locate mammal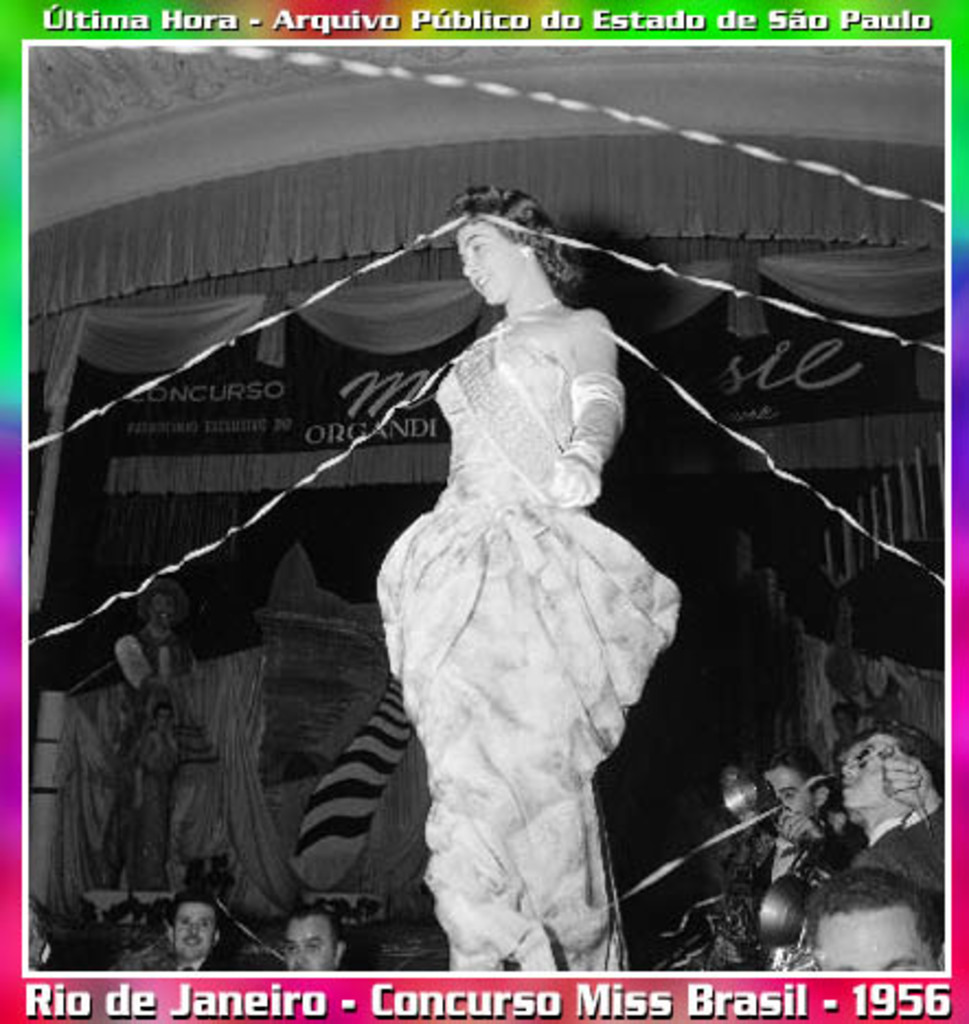
(800, 860, 951, 978)
